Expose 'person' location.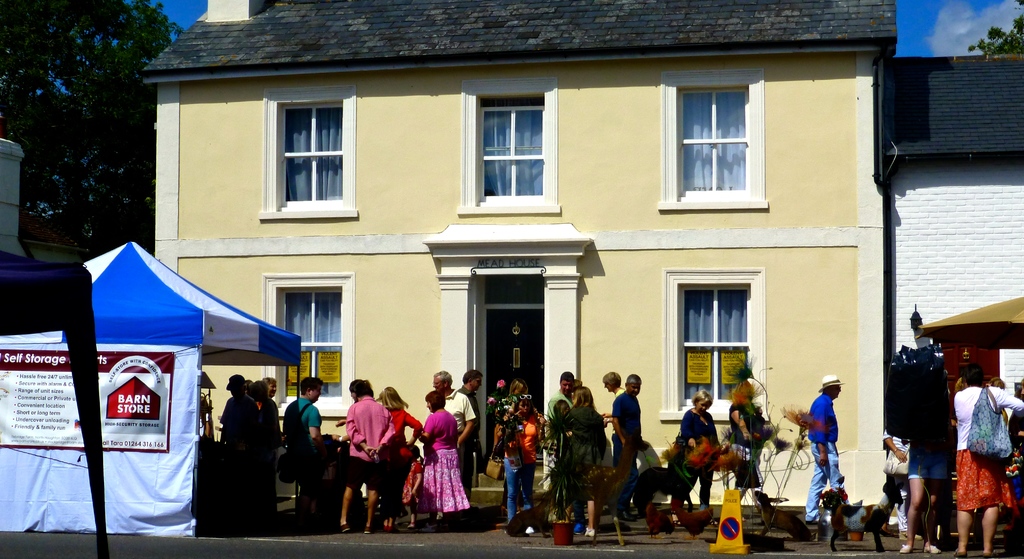
Exposed at l=495, t=381, r=532, b=535.
